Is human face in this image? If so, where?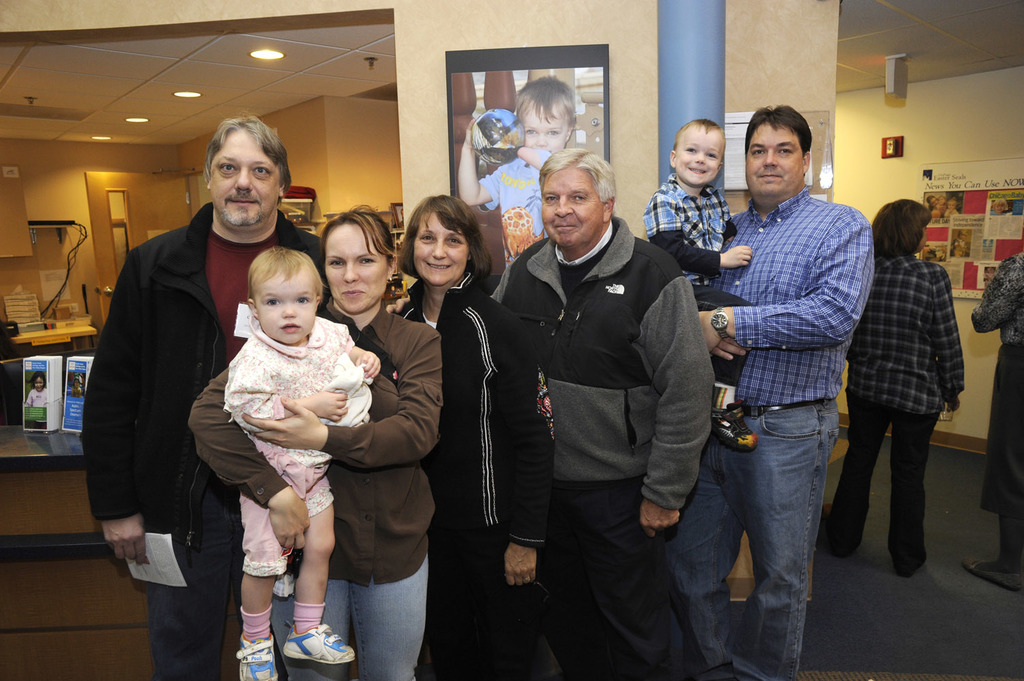
Yes, at <bbox>541, 169, 606, 249</bbox>.
